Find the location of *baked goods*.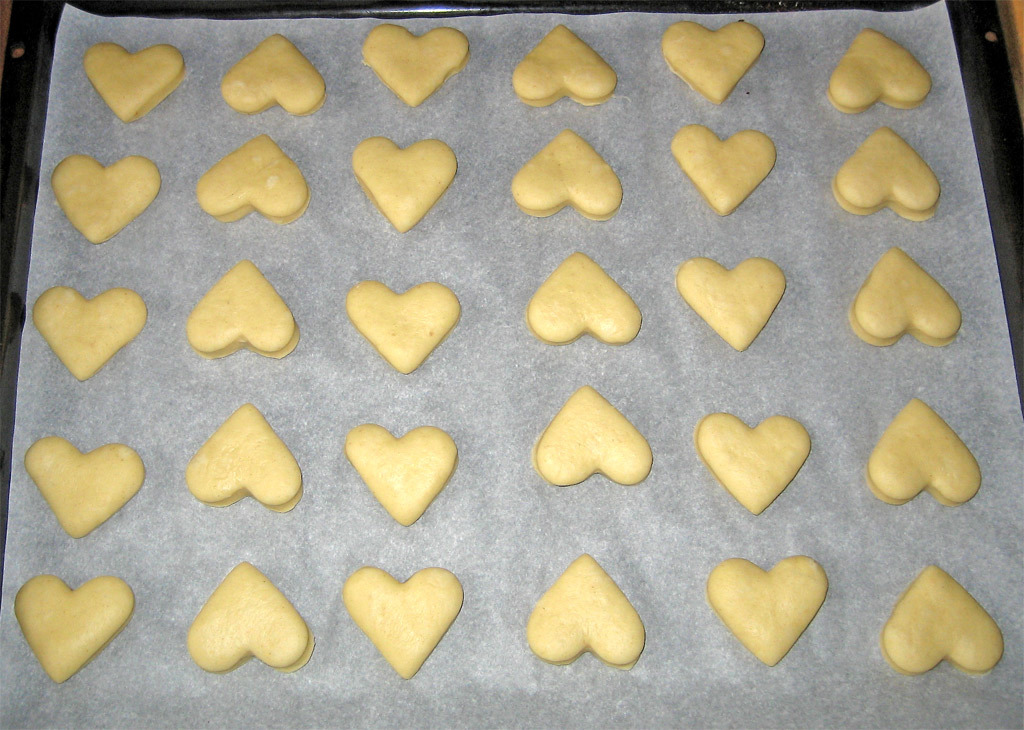
Location: (left=361, top=19, right=473, bottom=104).
